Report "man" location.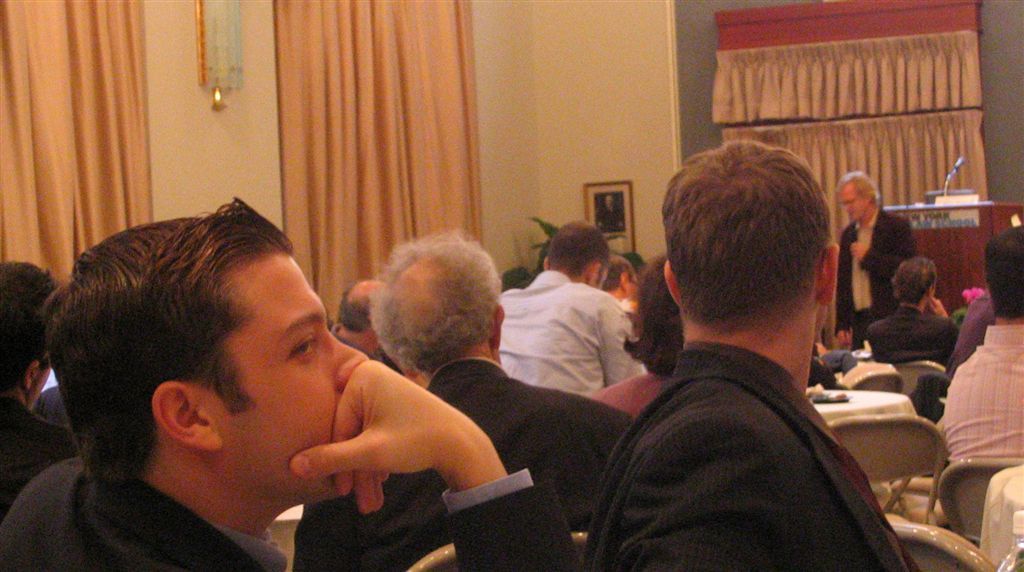
Report: {"left": 846, "top": 248, "right": 956, "bottom": 370}.
